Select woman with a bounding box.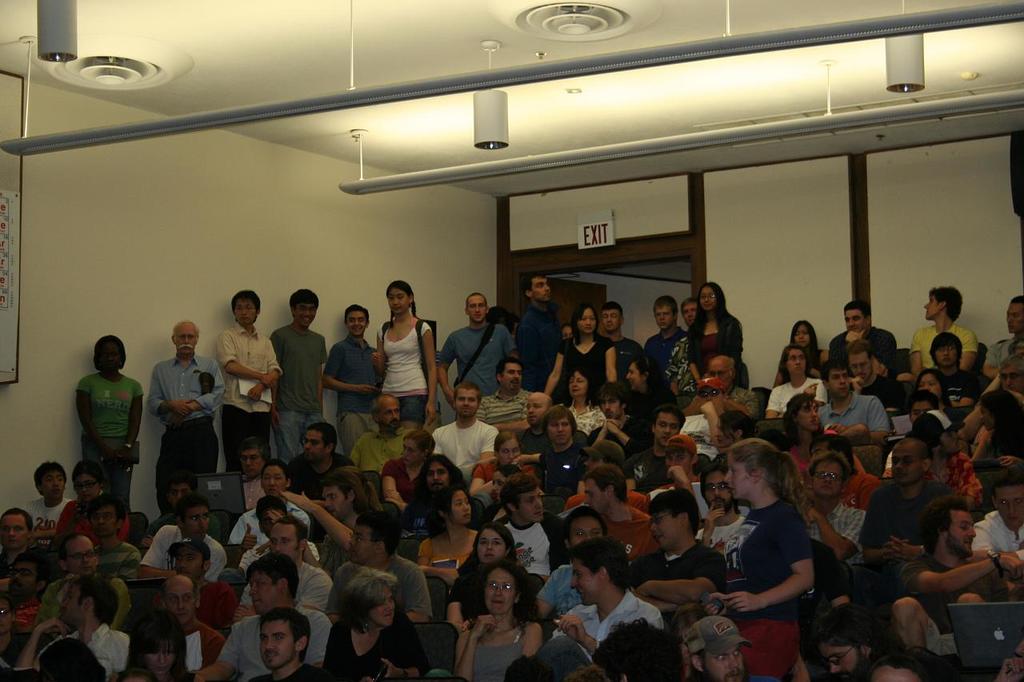
543,303,614,406.
